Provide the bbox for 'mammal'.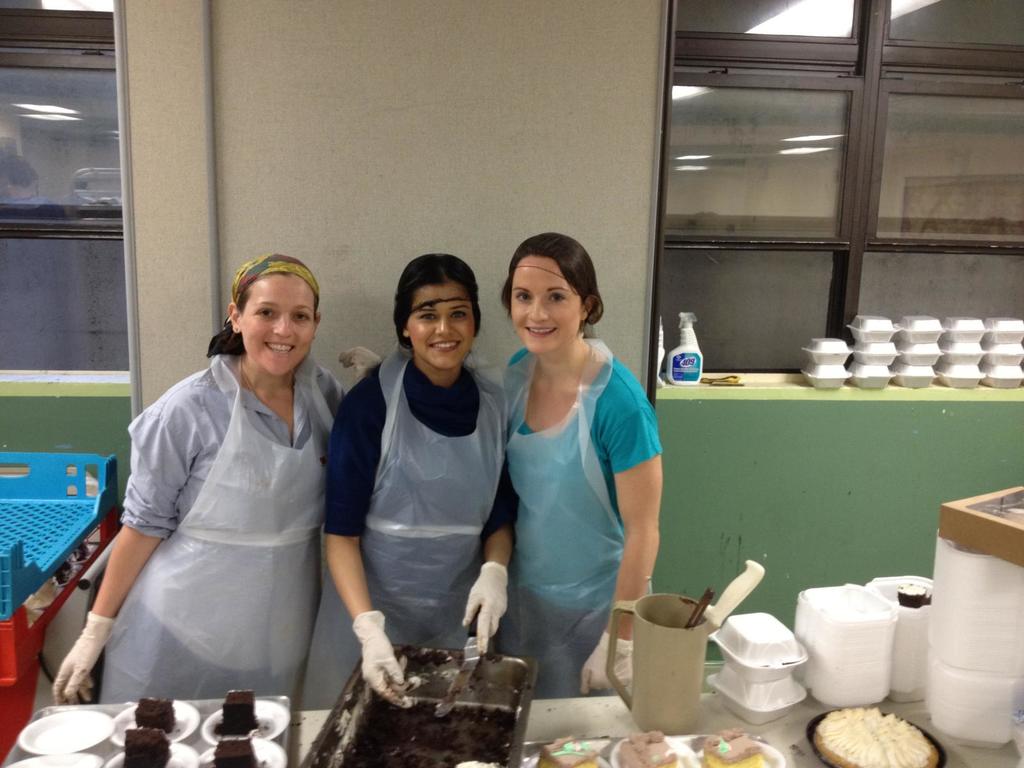
BBox(475, 260, 664, 695).
